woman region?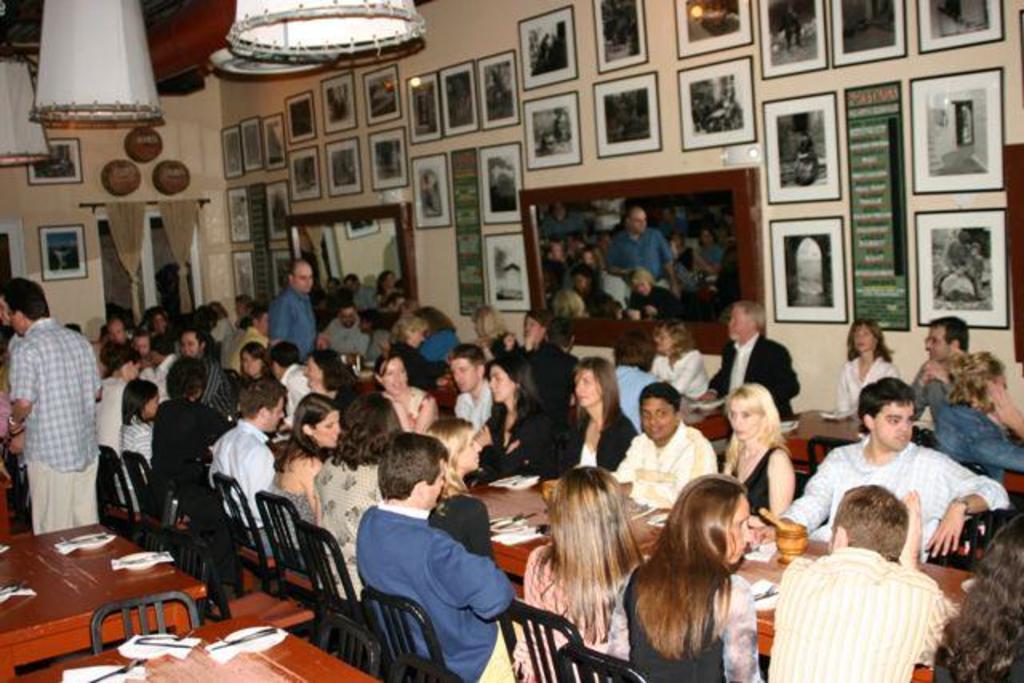
<bbox>264, 392, 338, 574</bbox>
